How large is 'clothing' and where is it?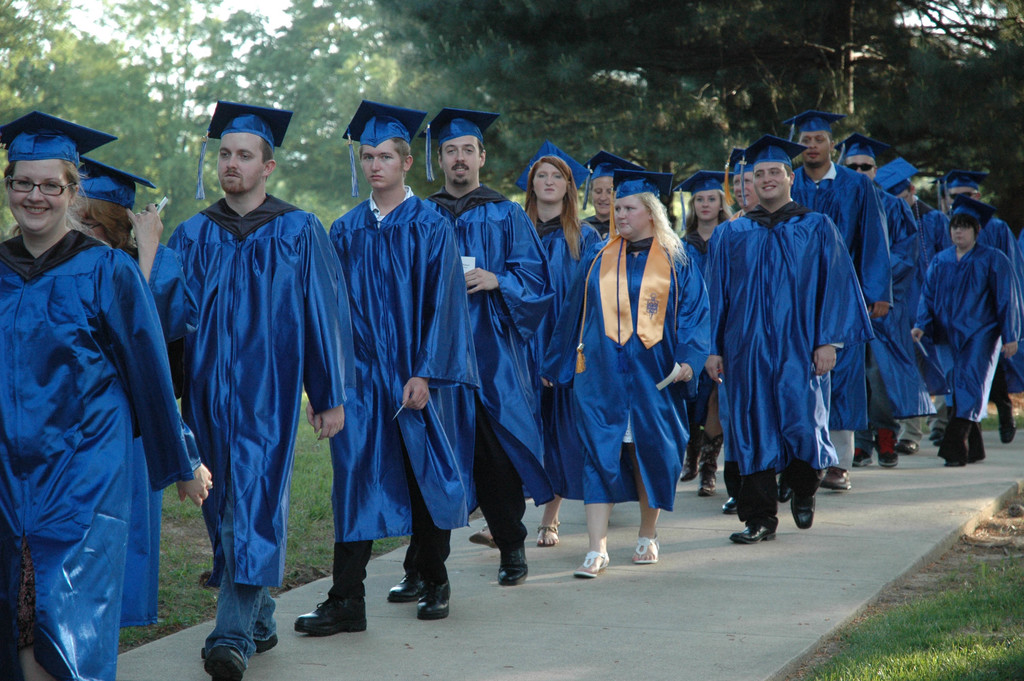
Bounding box: <region>0, 104, 109, 158</region>.
